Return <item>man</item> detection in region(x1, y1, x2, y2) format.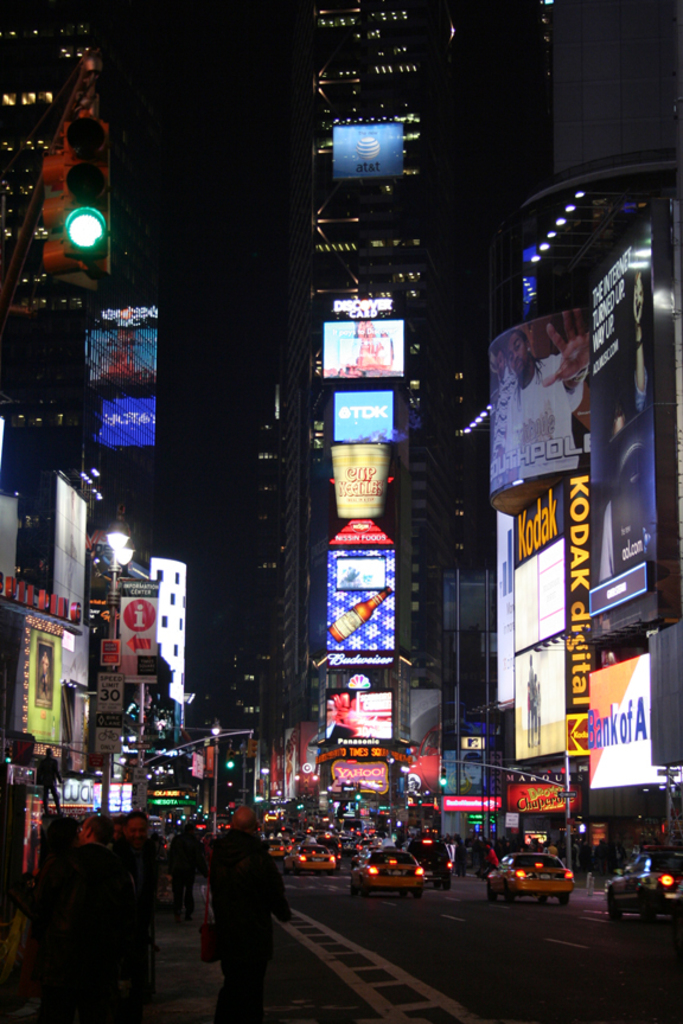
region(457, 837, 471, 876).
